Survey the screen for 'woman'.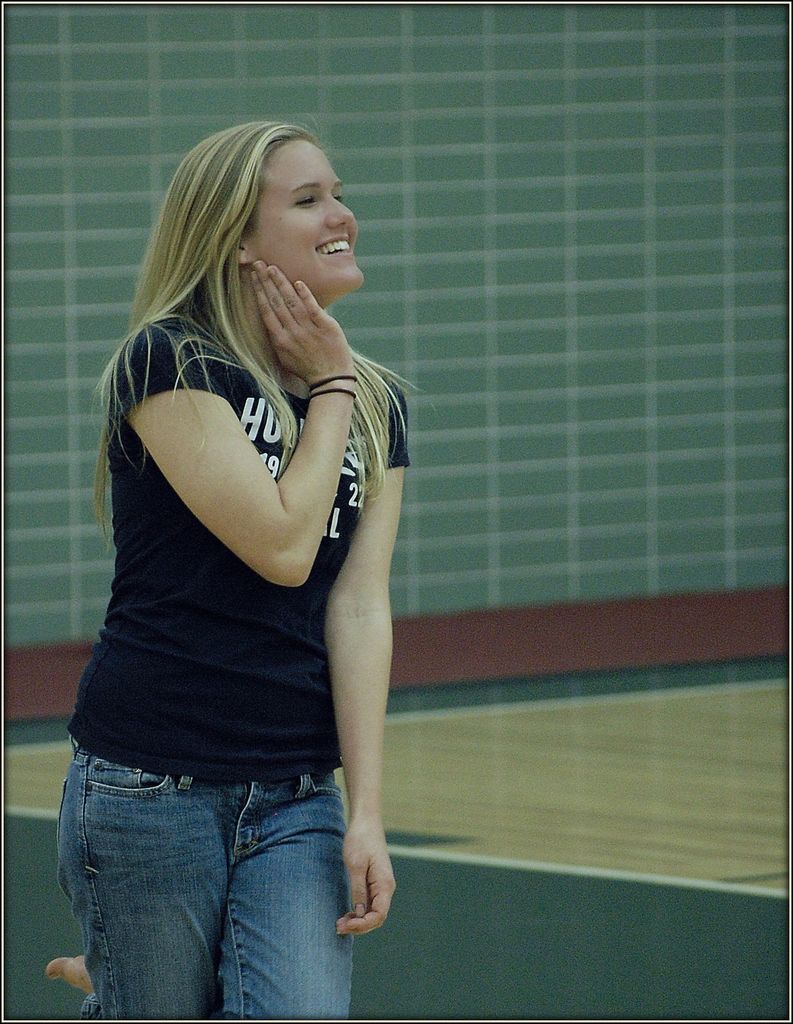
Survey found: <bbox>66, 117, 411, 1023</bbox>.
